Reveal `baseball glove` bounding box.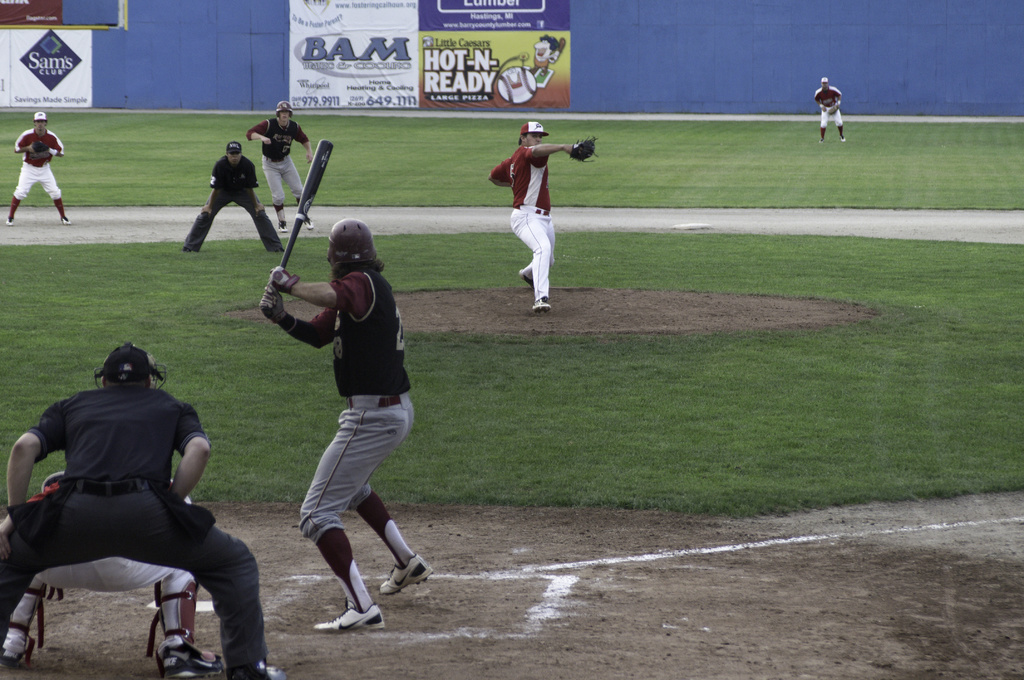
Revealed: (29,138,54,157).
